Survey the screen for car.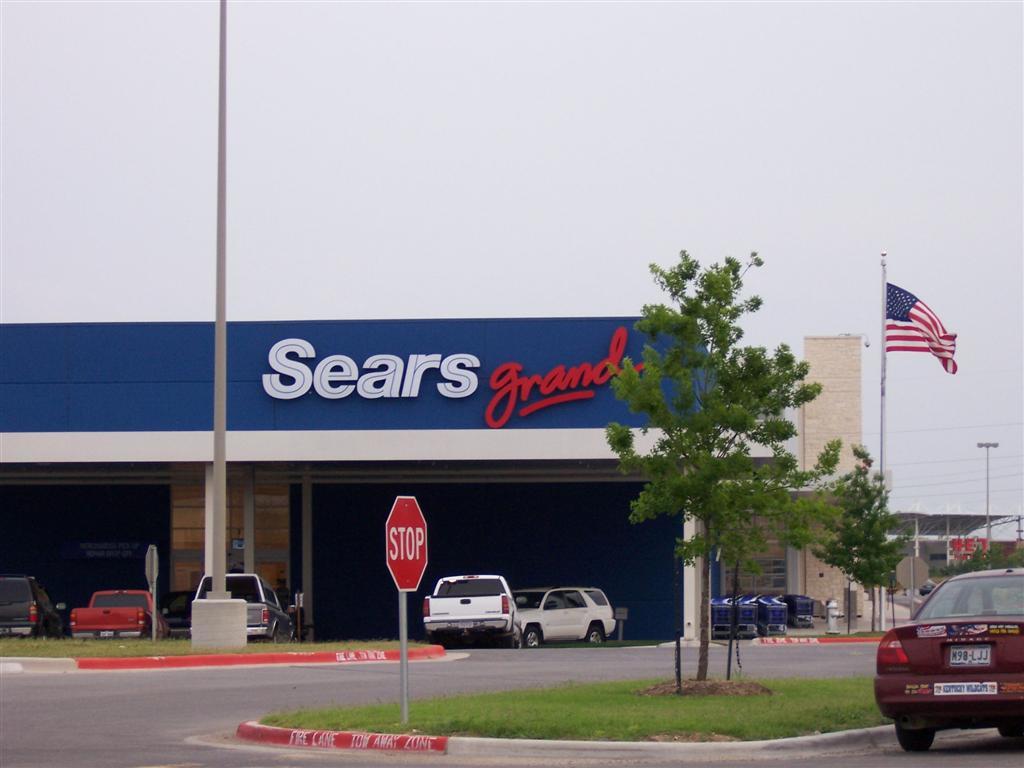
Survey found: [0,573,68,640].
